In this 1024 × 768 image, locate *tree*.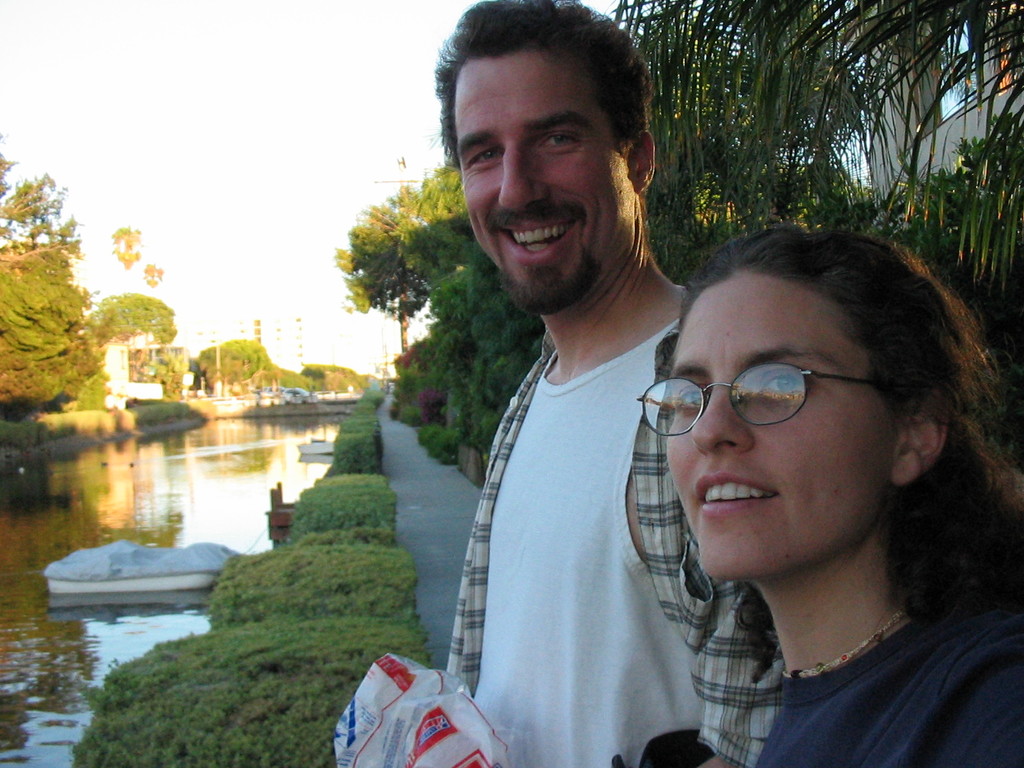
Bounding box: region(612, 0, 1023, 490).
